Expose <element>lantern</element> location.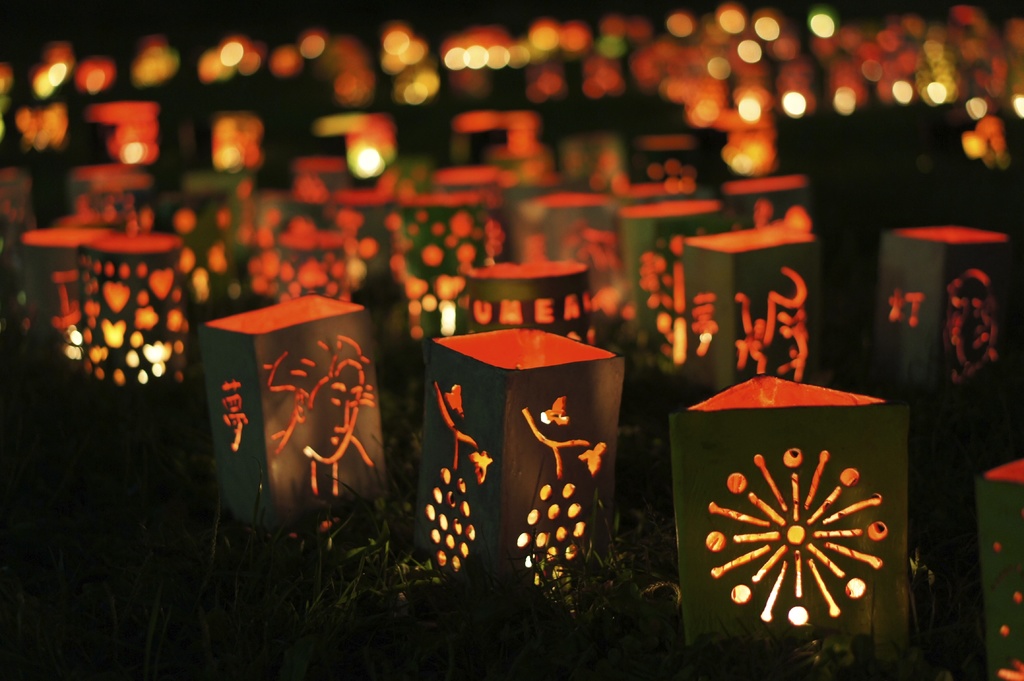
Exposed at 724, 176, 810, 231.
